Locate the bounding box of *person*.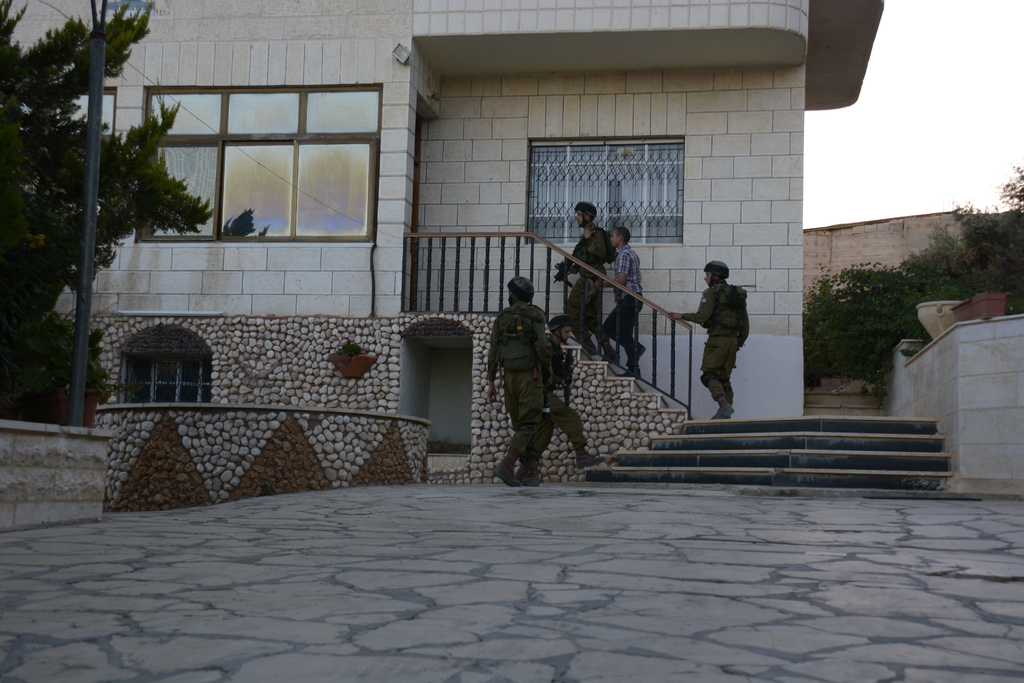
Bounding box: pyautogui.locateOnScreen(596, 223, 648, 383).
